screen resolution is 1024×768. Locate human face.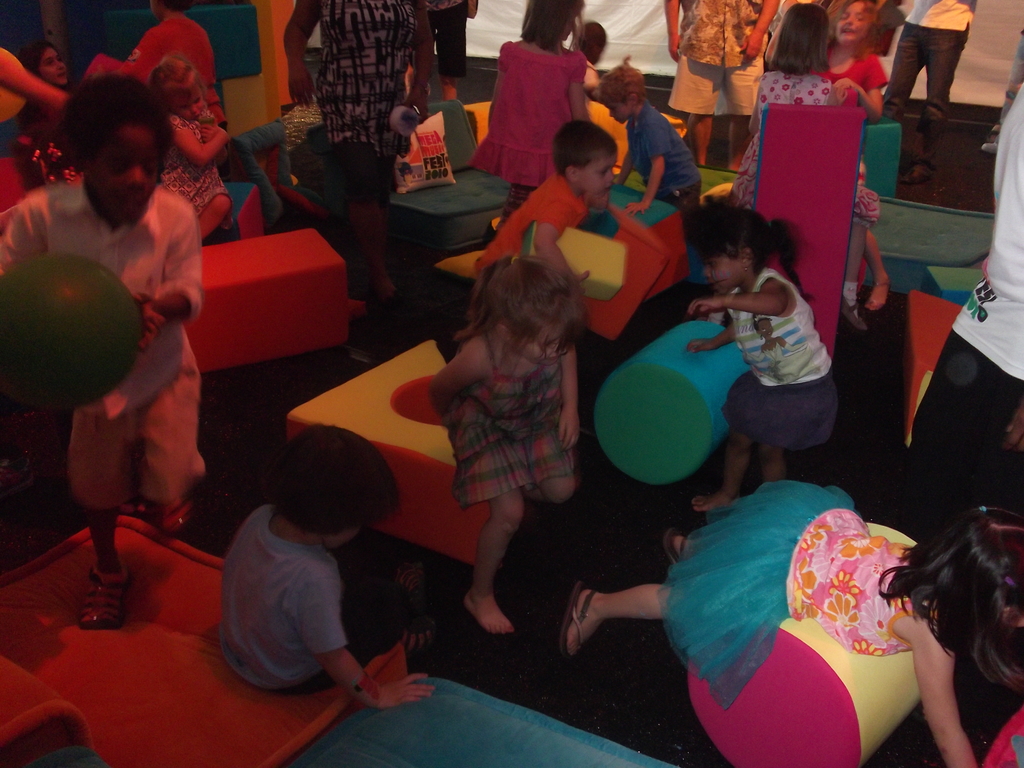
[x1=171, y1=90, x2=209, y2=127].
